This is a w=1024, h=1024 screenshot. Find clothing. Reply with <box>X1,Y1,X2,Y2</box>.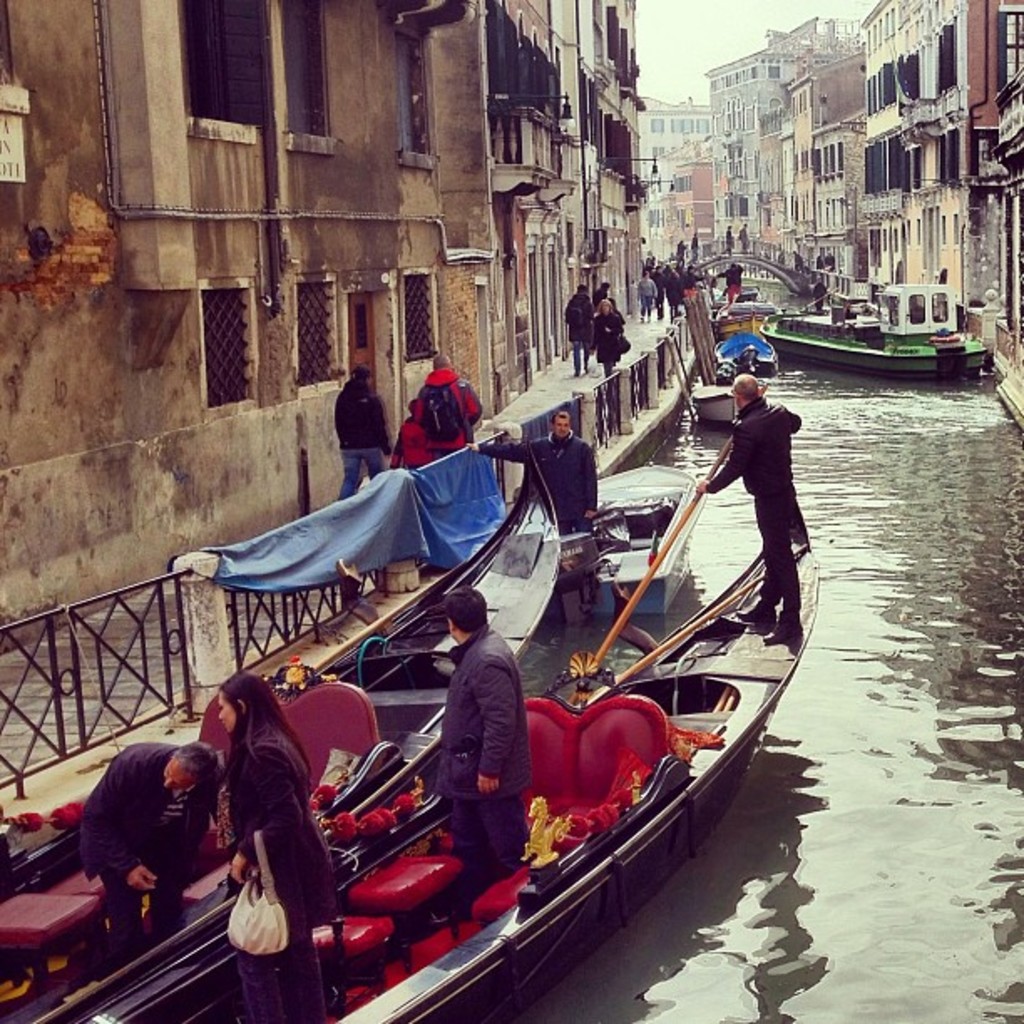
<box>564,289,596,361</box>.
